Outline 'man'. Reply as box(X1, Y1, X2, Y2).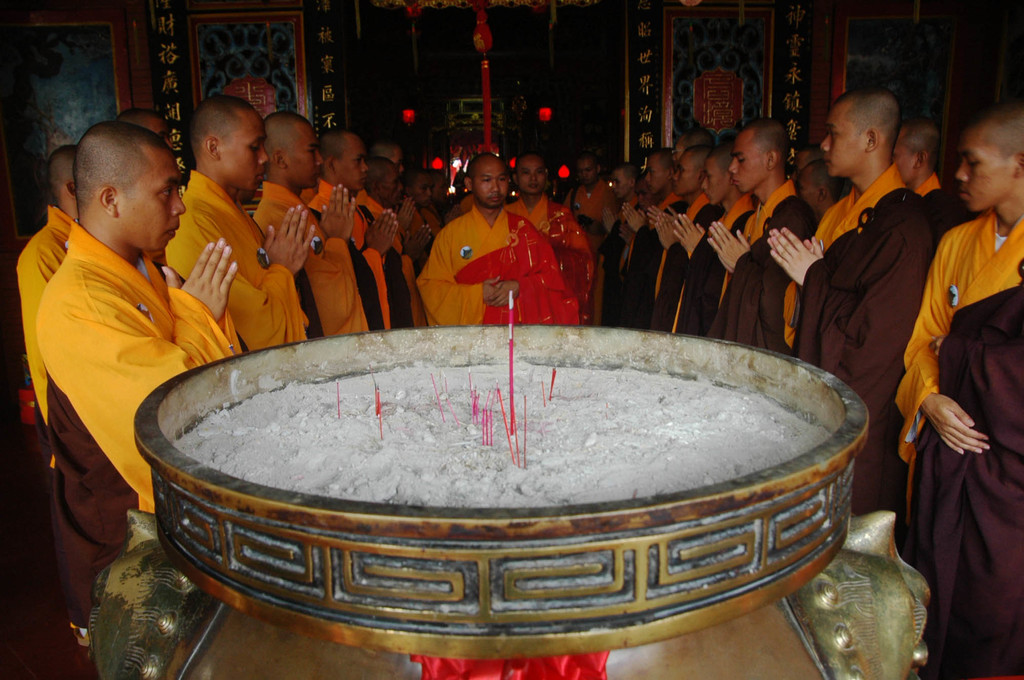
box(305, 129, 399, 331).
